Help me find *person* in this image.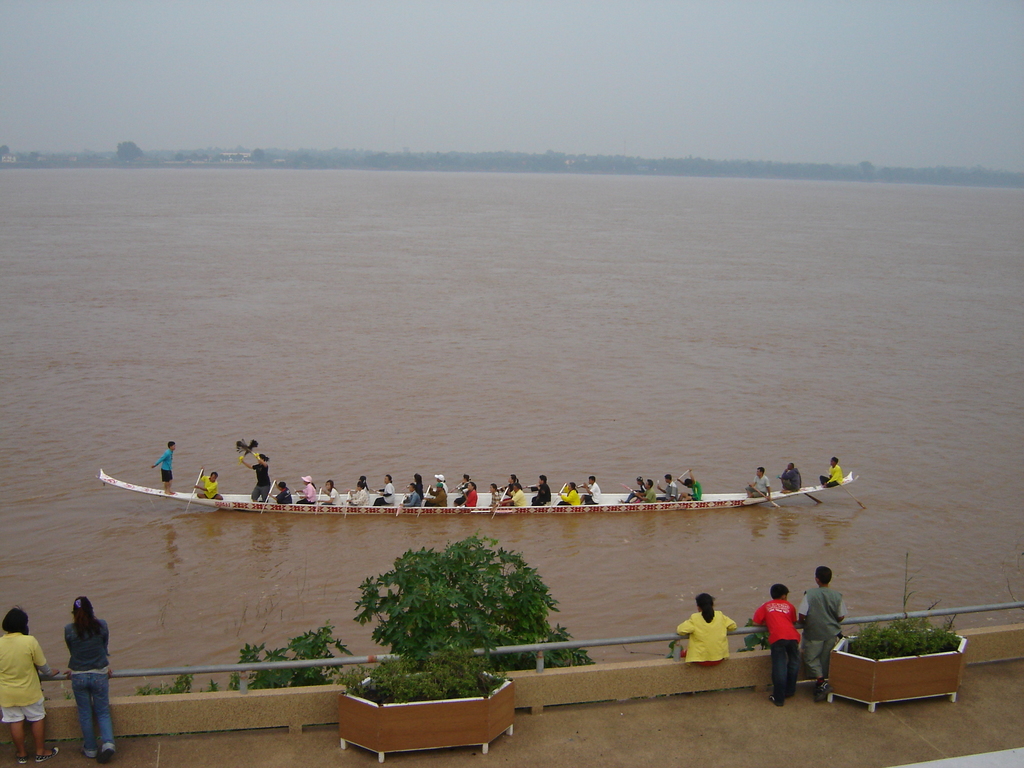
Found it: 497 483 528 507.
